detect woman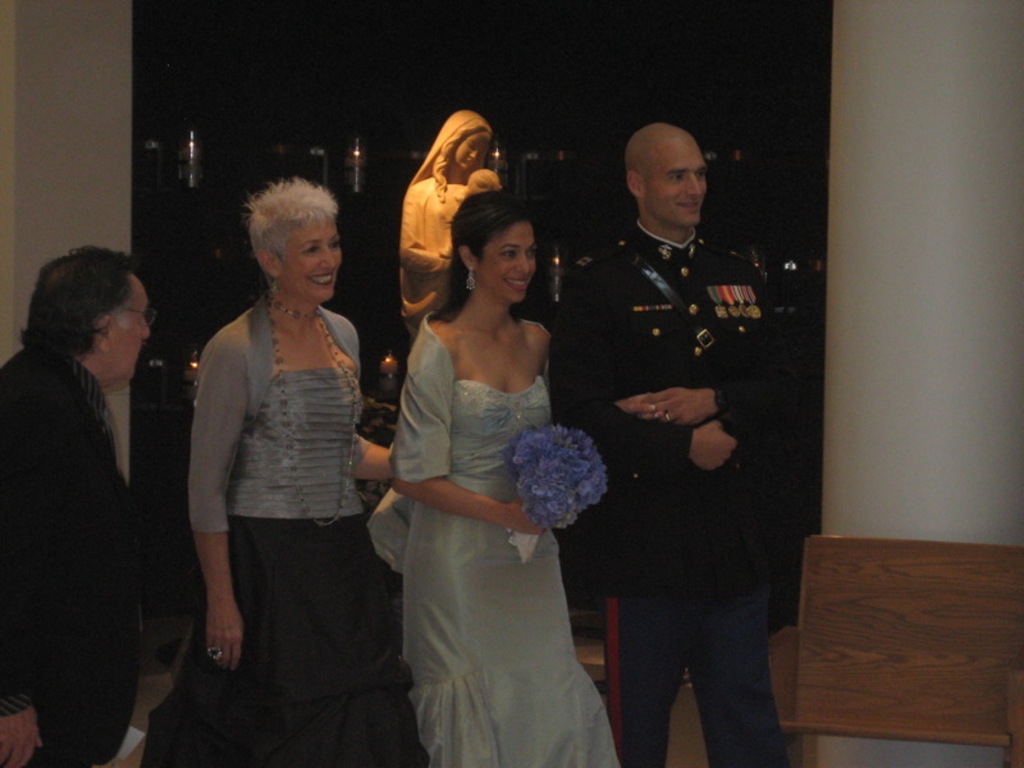
locate(166, 173, 399, 767)
